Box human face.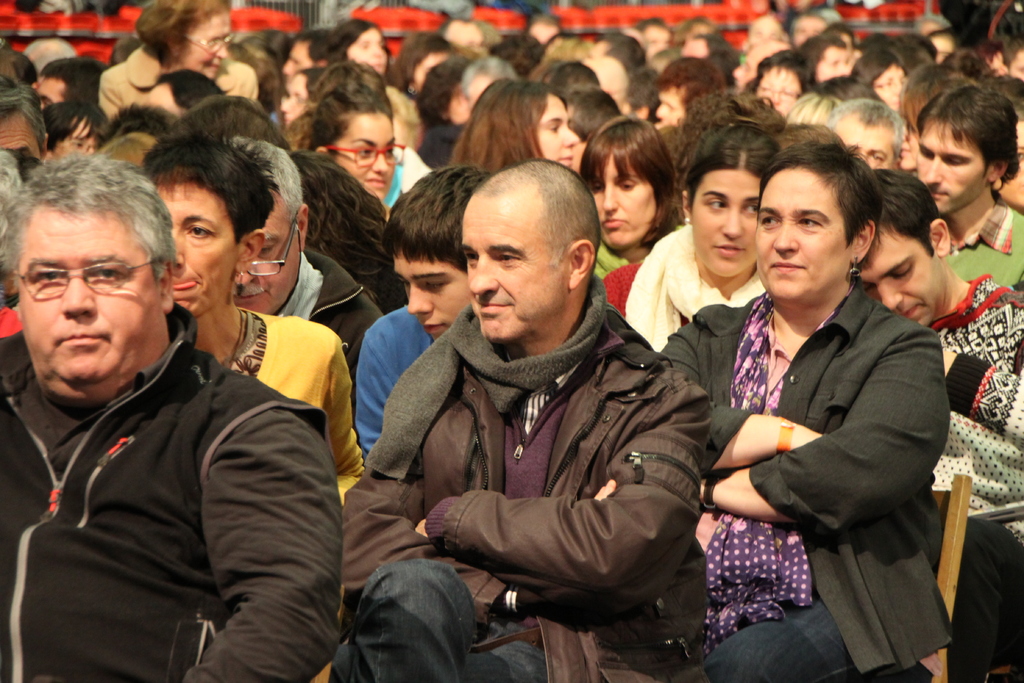
select_region(753, 65, 797, 115).
